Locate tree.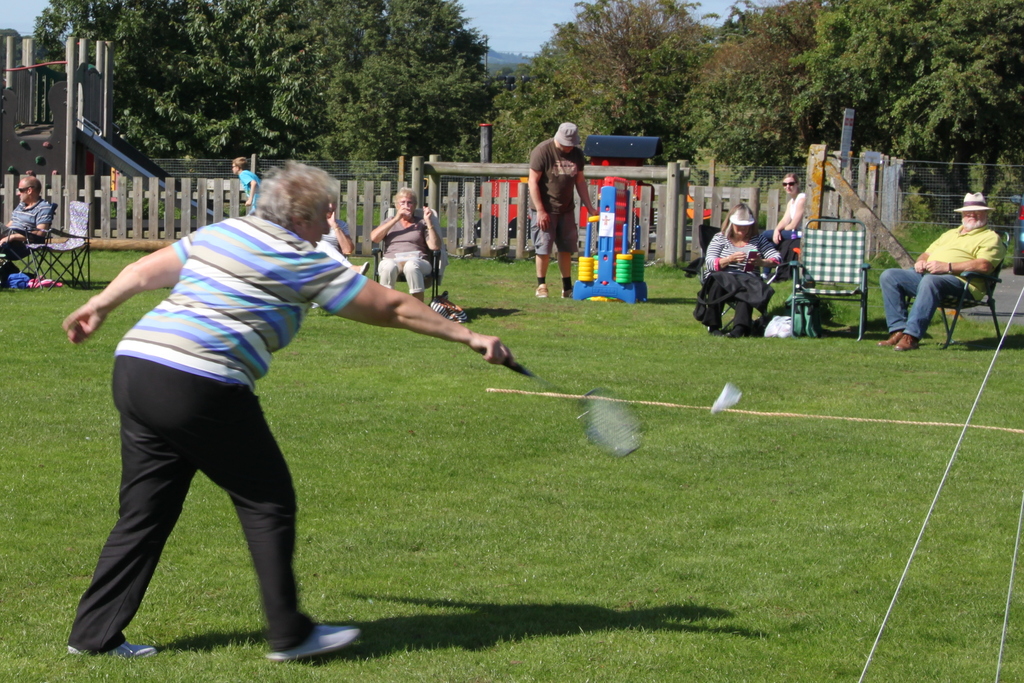
Bounding box: {"left": 22, "top": 0, "right": 311, "bottom": 176}.
